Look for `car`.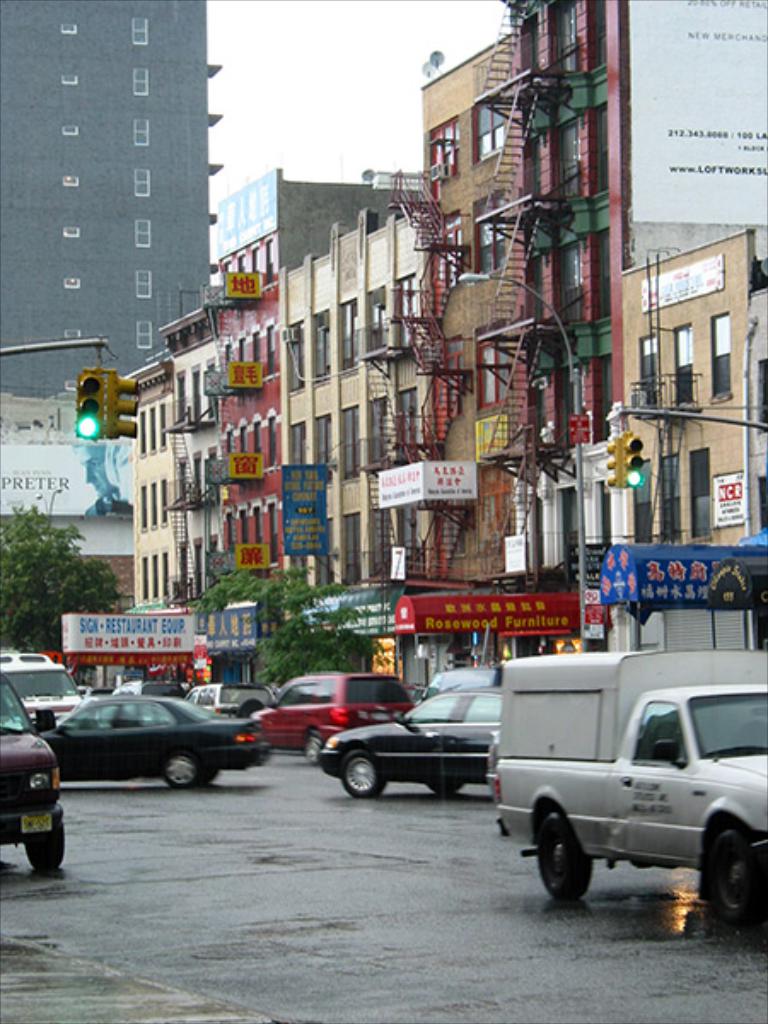
Found: [left=38, top=691, right=280, bottom=785].
